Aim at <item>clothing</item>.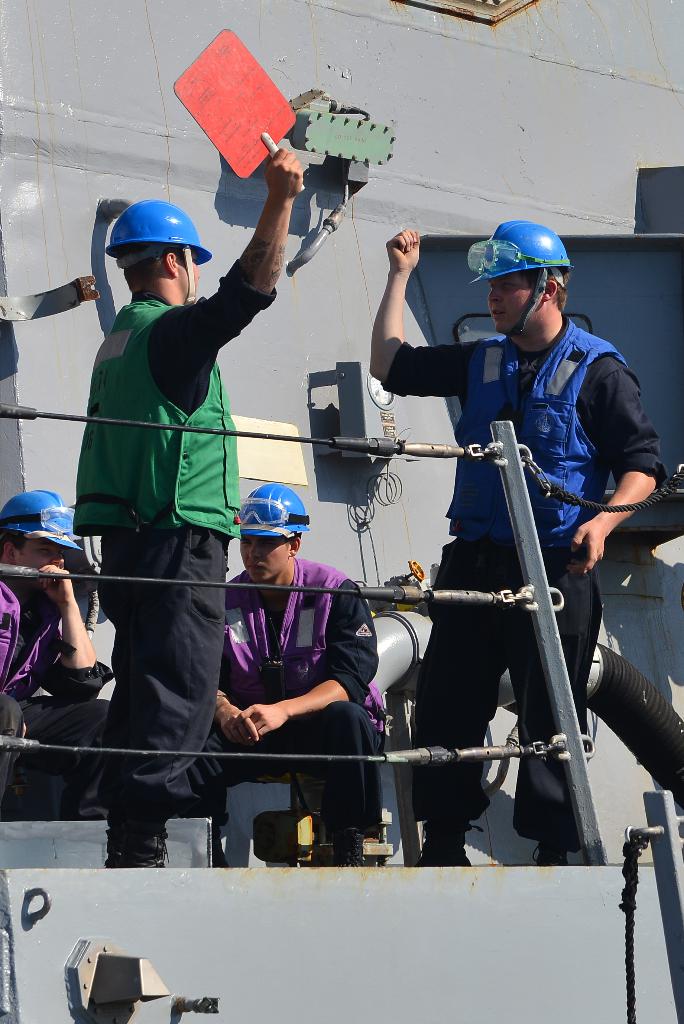
Aimed at detection(64, 250, 283, 834).
